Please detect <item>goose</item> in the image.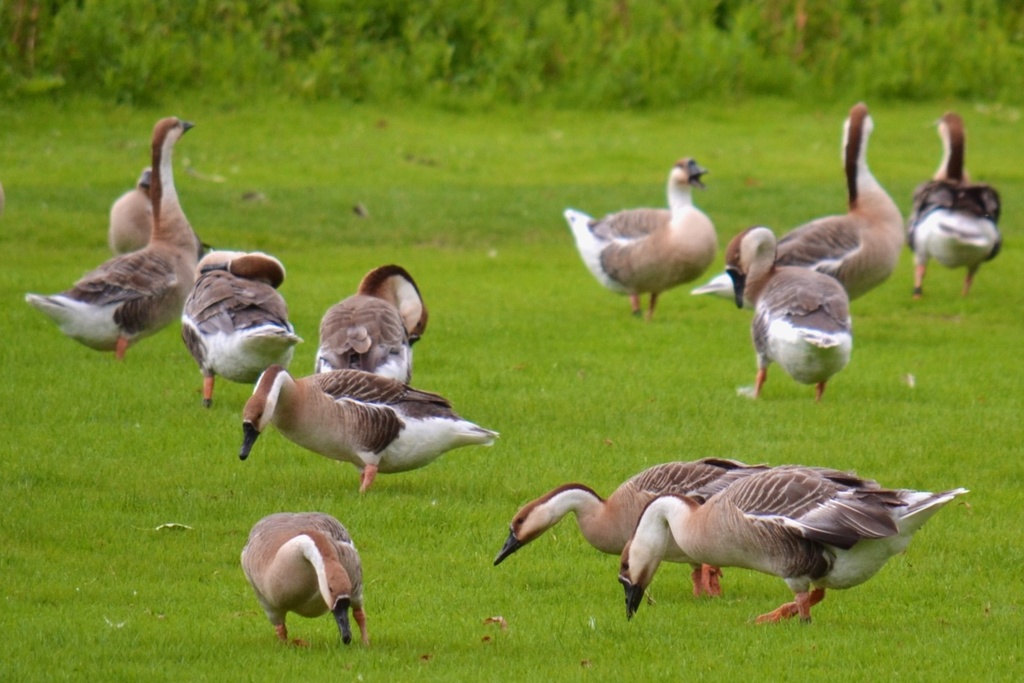
702,224,851,402.
